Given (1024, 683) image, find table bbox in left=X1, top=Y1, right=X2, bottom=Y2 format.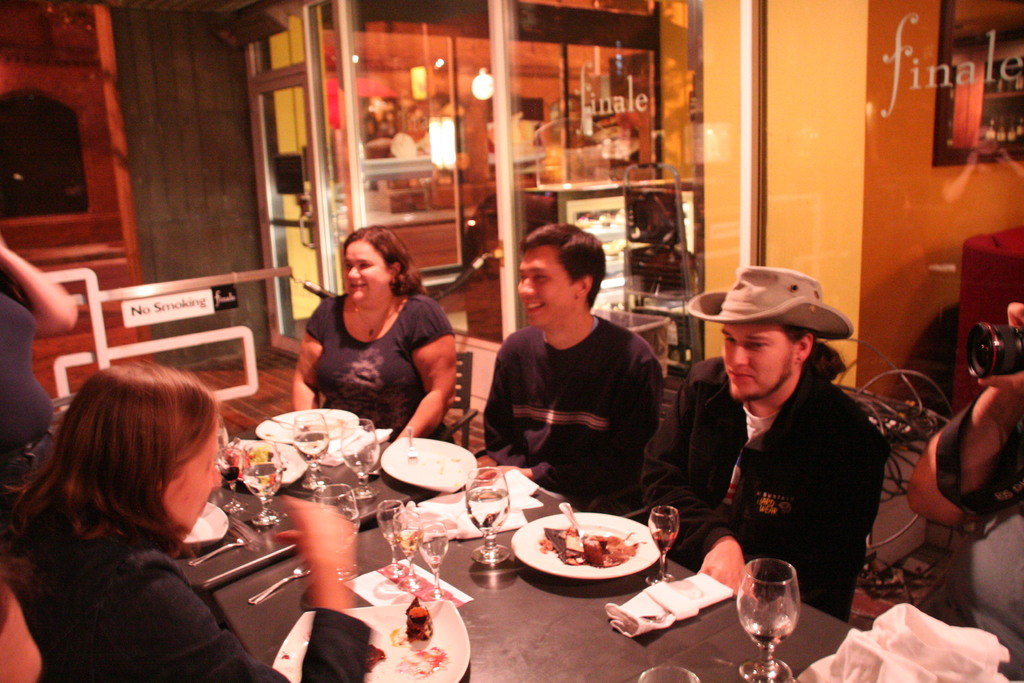
left=215, top=467, right=860, bottom=682.
